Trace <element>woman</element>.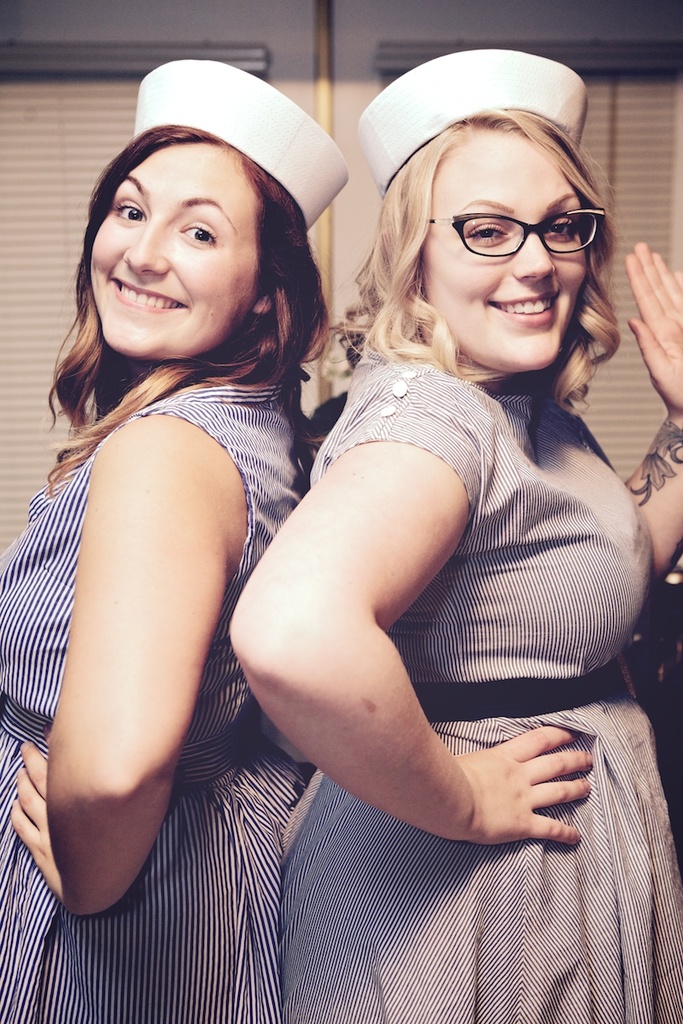
Traced to [224,51,682,1023].
